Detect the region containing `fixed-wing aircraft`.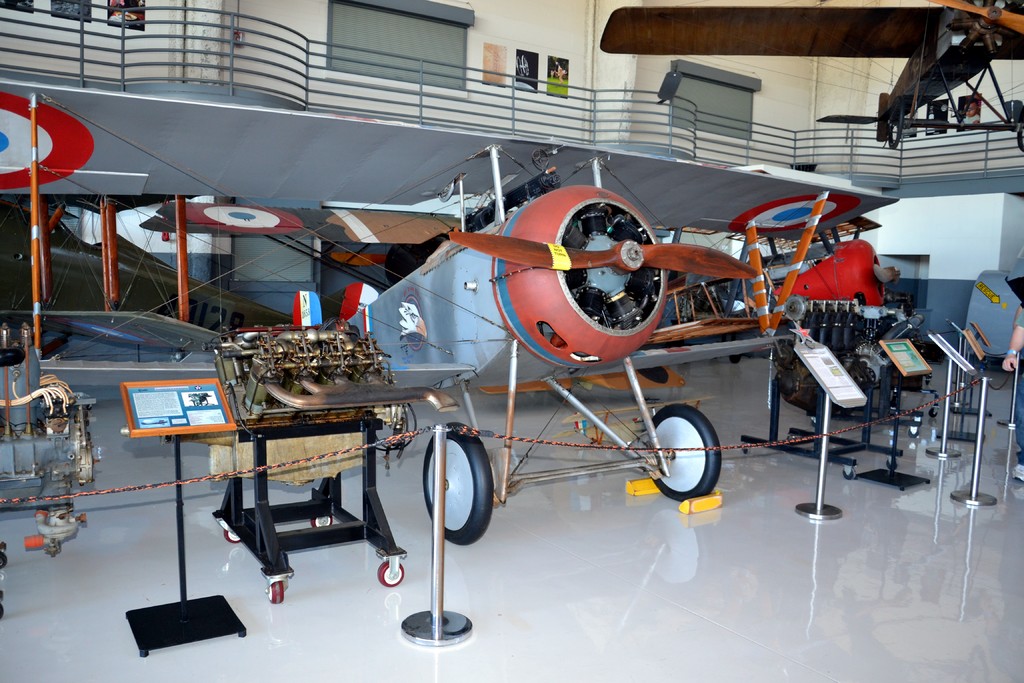
(left=602, top=1, right=1023, bottom=149).
